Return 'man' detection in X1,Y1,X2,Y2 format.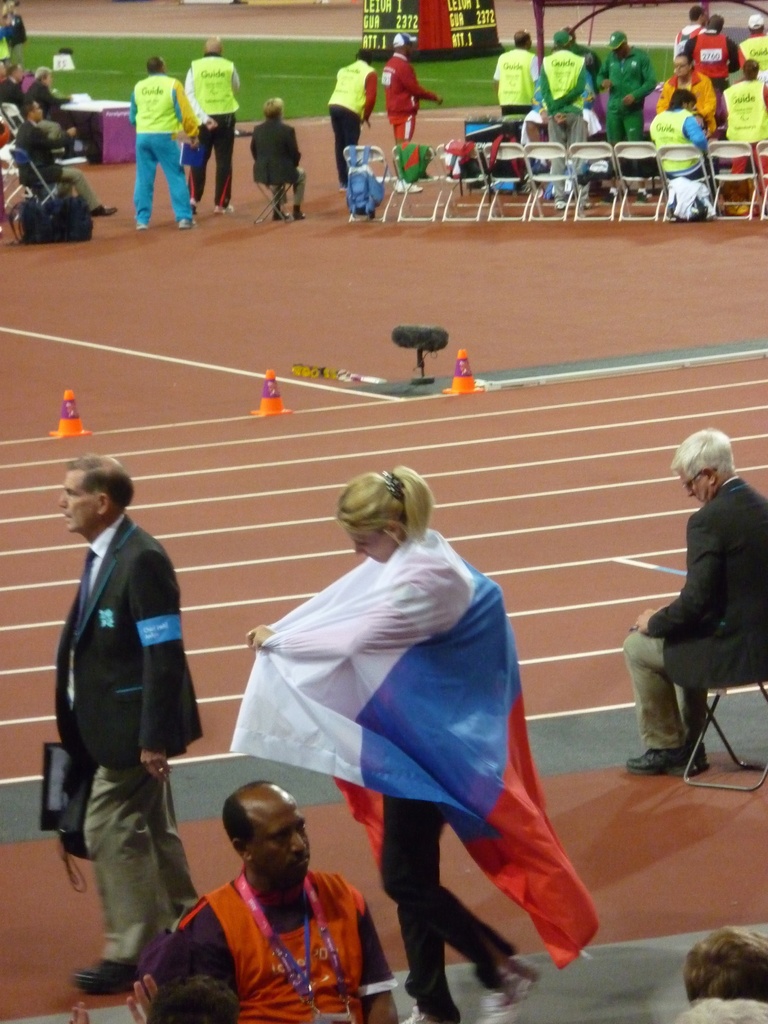
723,62,767,174.
